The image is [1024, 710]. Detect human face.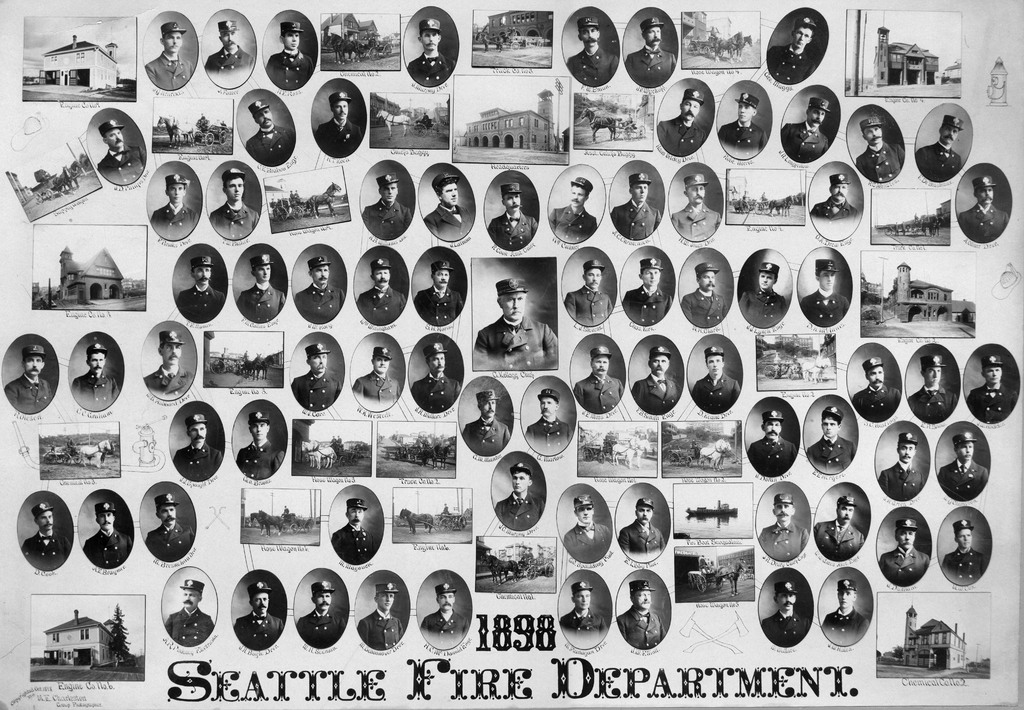
Detection: {"x1": 220, "y1": 29, "x2": 238, "y2": 48}.
